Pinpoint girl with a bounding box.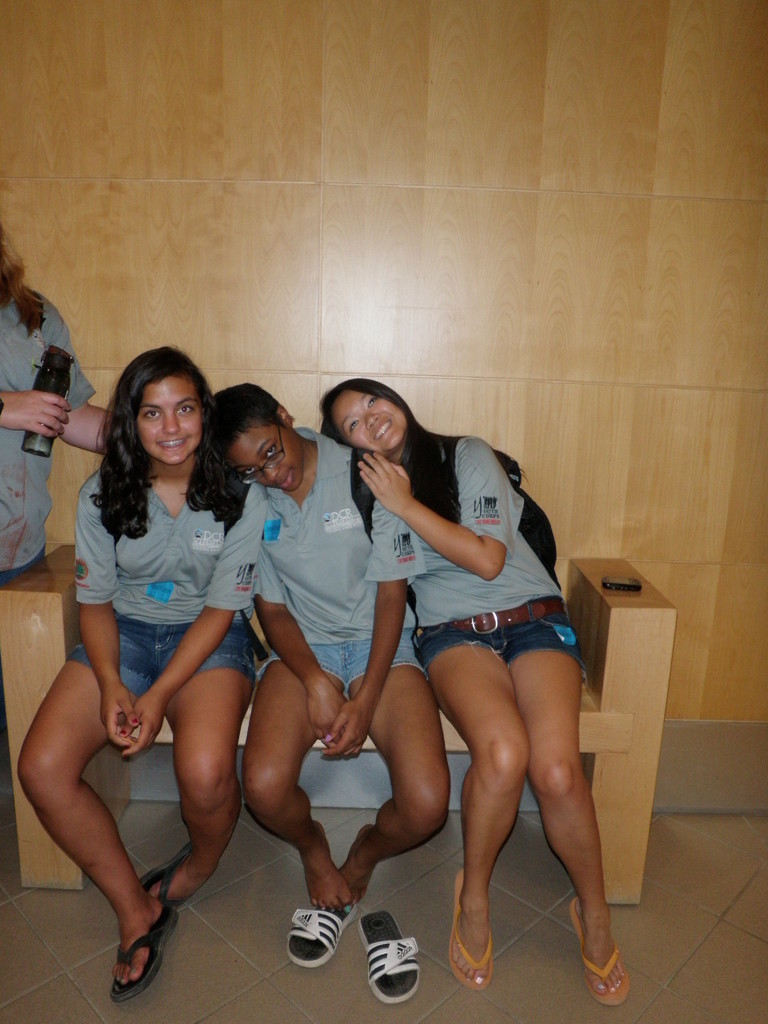
318:374:632:1010.
